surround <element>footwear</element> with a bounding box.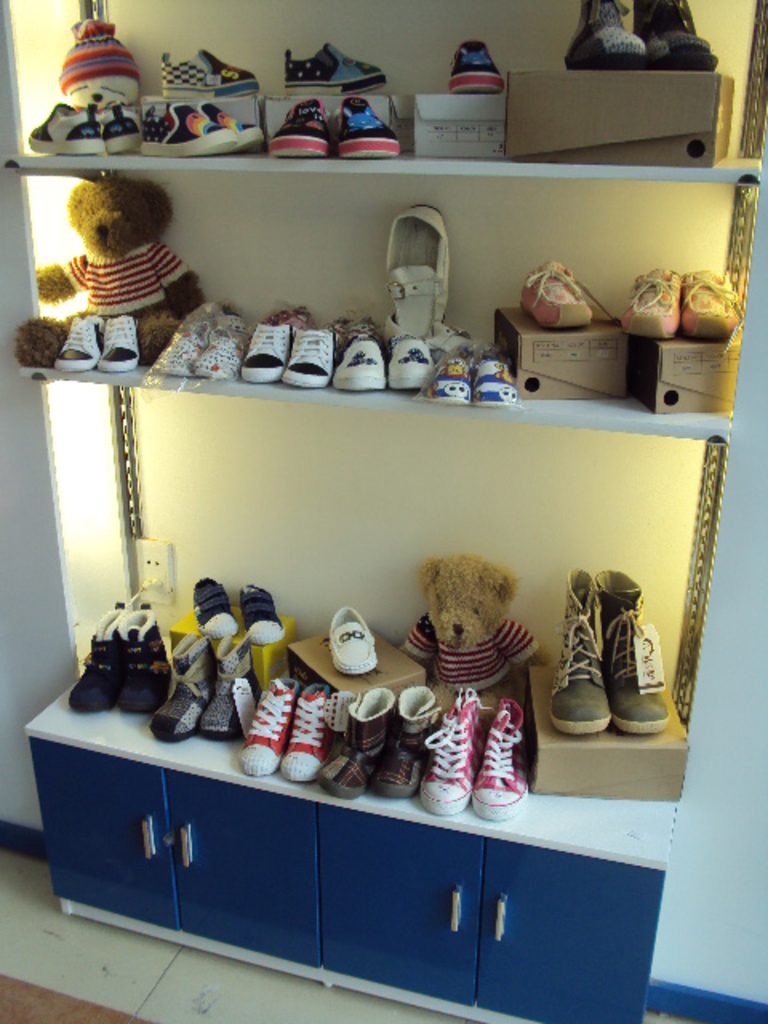
region(437, 352, 475, 395).
